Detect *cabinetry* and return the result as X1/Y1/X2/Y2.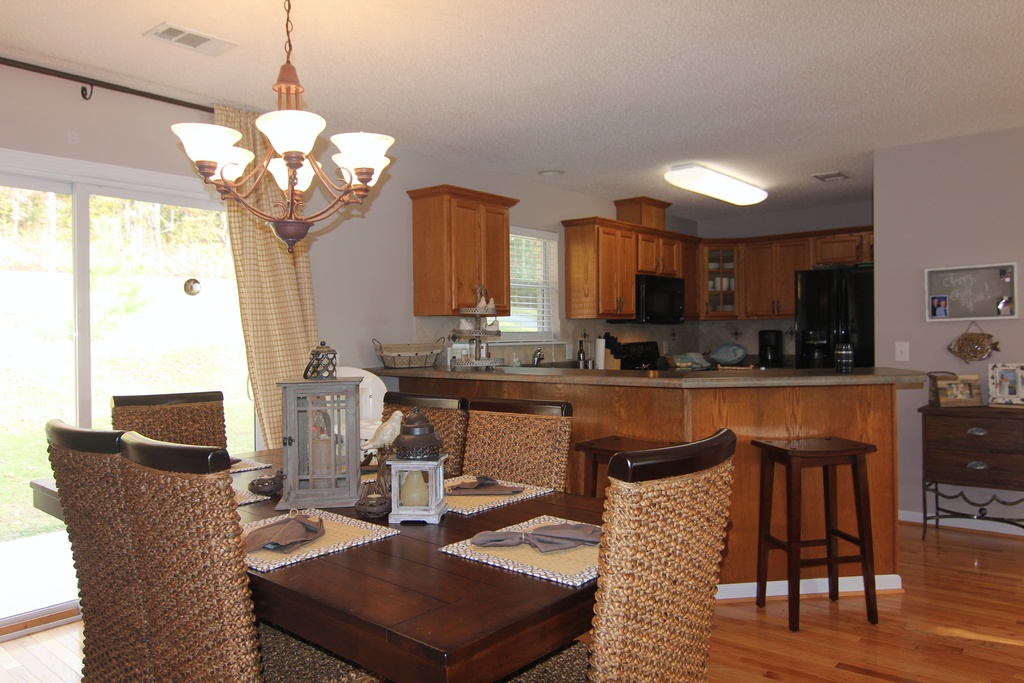
556/220/871/320.
